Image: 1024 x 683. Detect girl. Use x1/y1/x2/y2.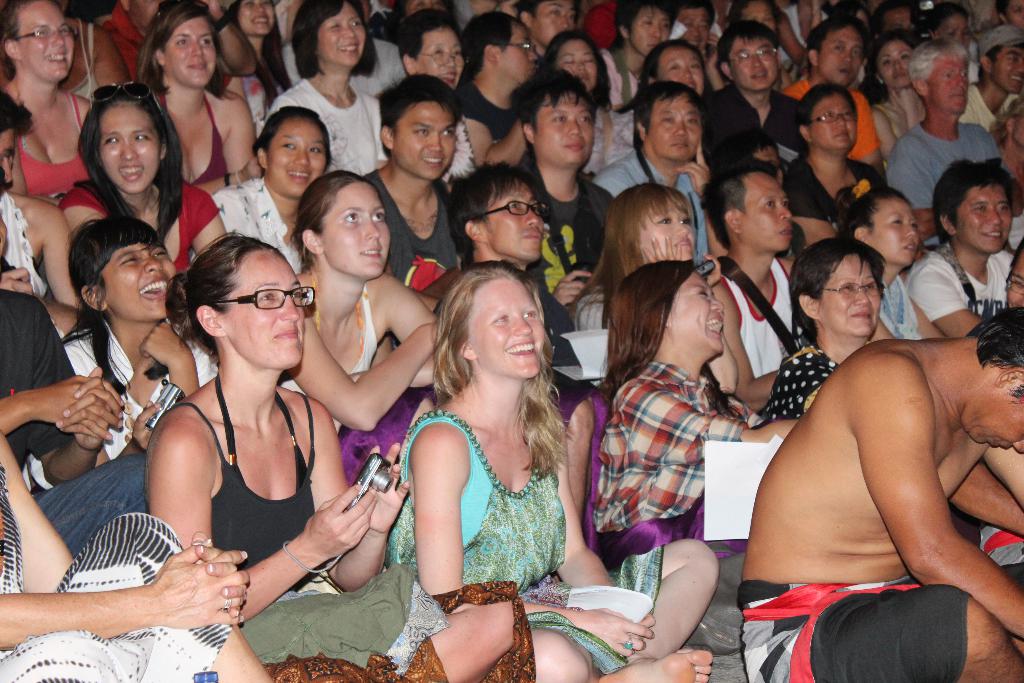
29/211/218/488.
